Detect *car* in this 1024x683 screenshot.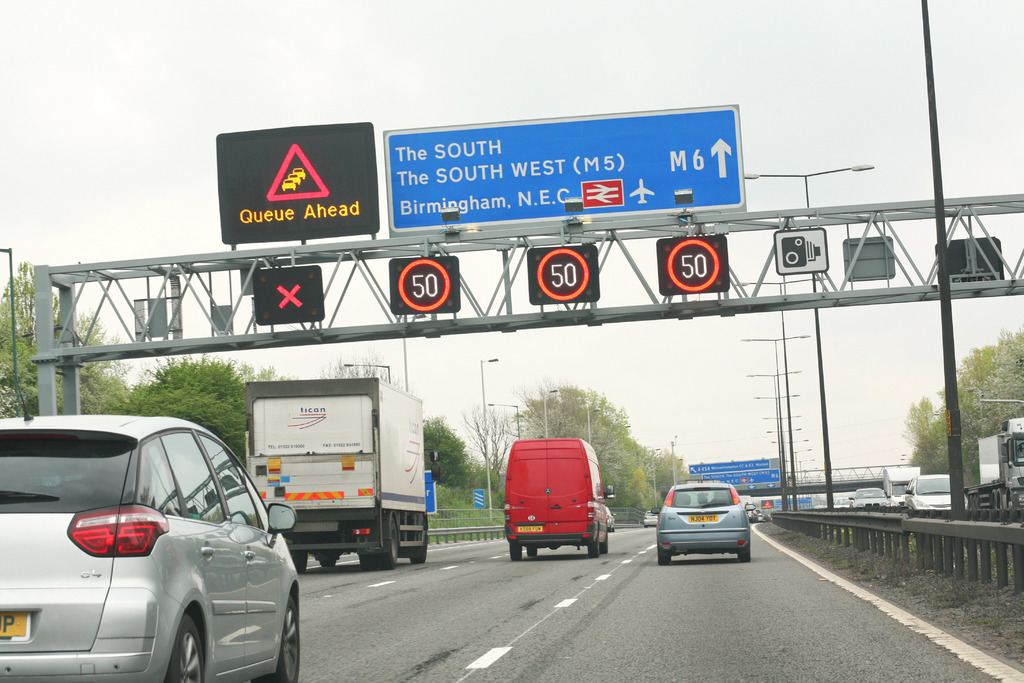
Detection: <box>288,174,300,185</box>.
